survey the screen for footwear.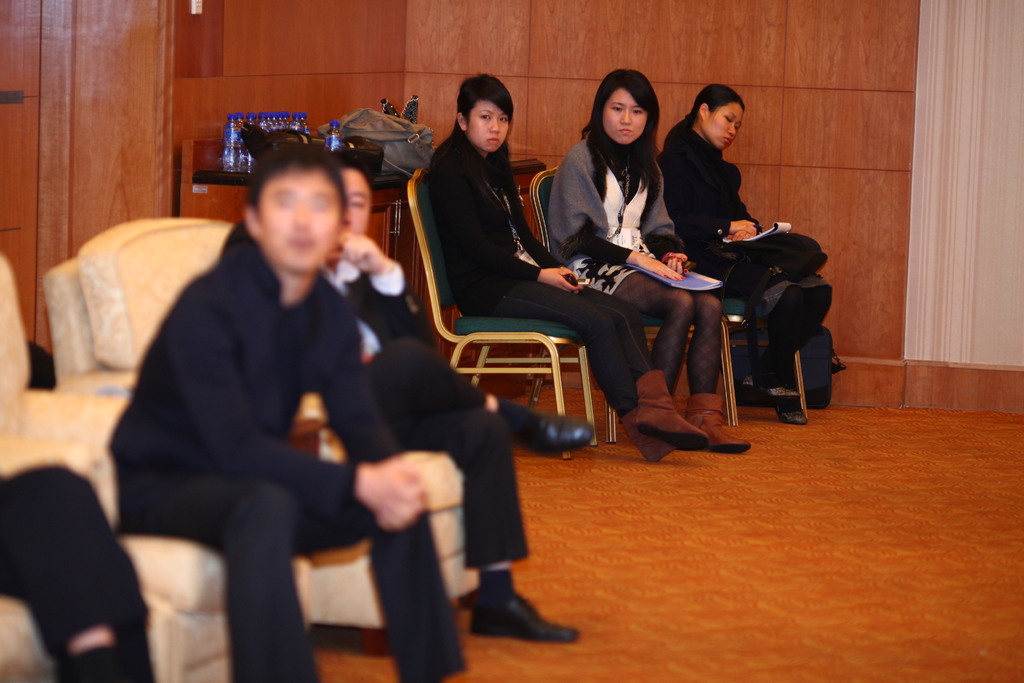
Survey found: crop(462, 564, 568, 636).
